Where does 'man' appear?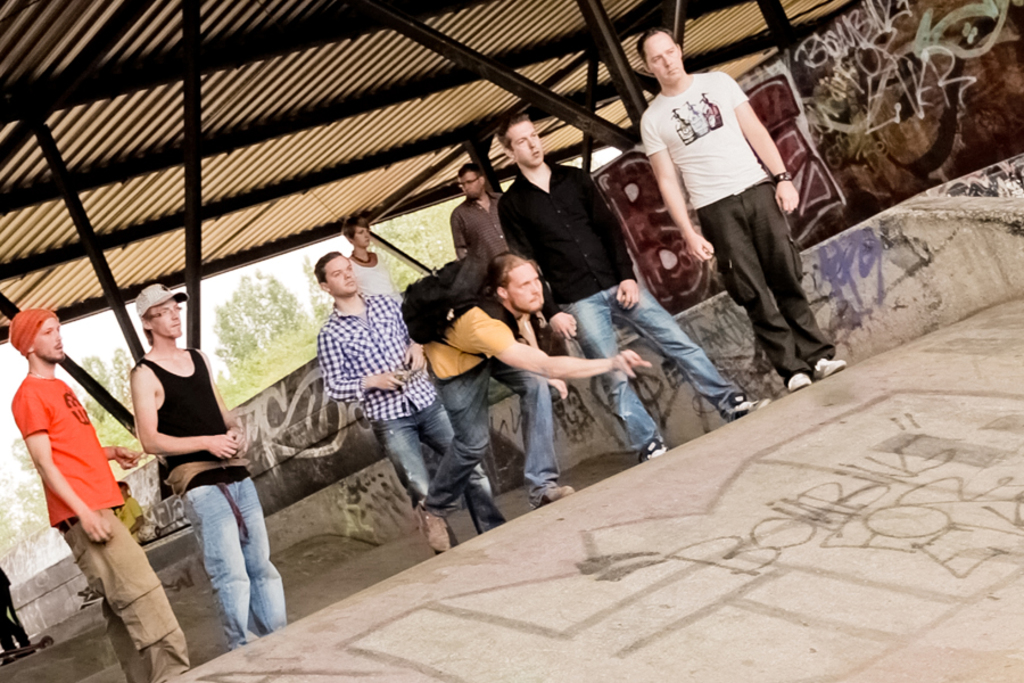
Appears at 493:114:771:462.
